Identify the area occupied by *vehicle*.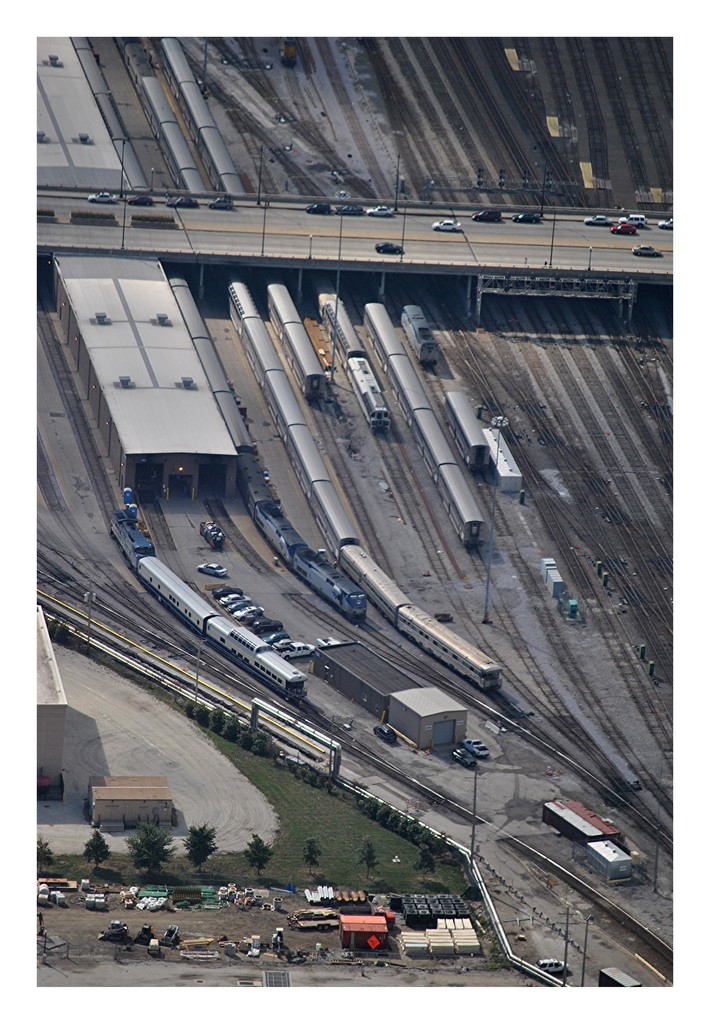
Area: <bbox>470, 208, 502, 222</bbox>.
